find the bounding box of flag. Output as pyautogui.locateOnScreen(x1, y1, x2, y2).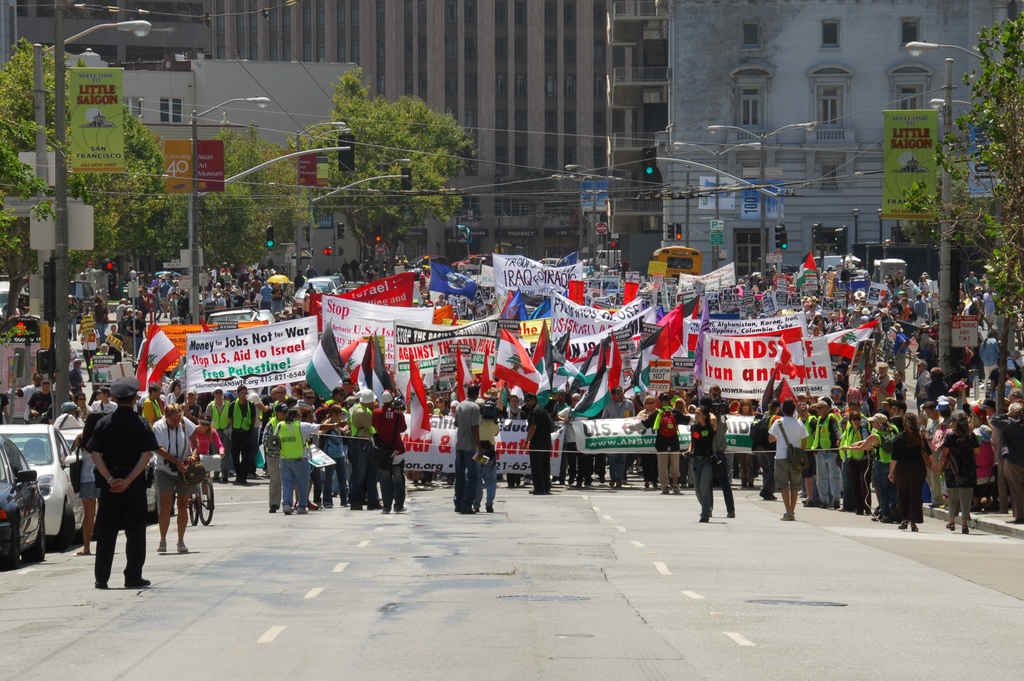
pyautogui.locateOnScreen(202, 322, 218, 338).
